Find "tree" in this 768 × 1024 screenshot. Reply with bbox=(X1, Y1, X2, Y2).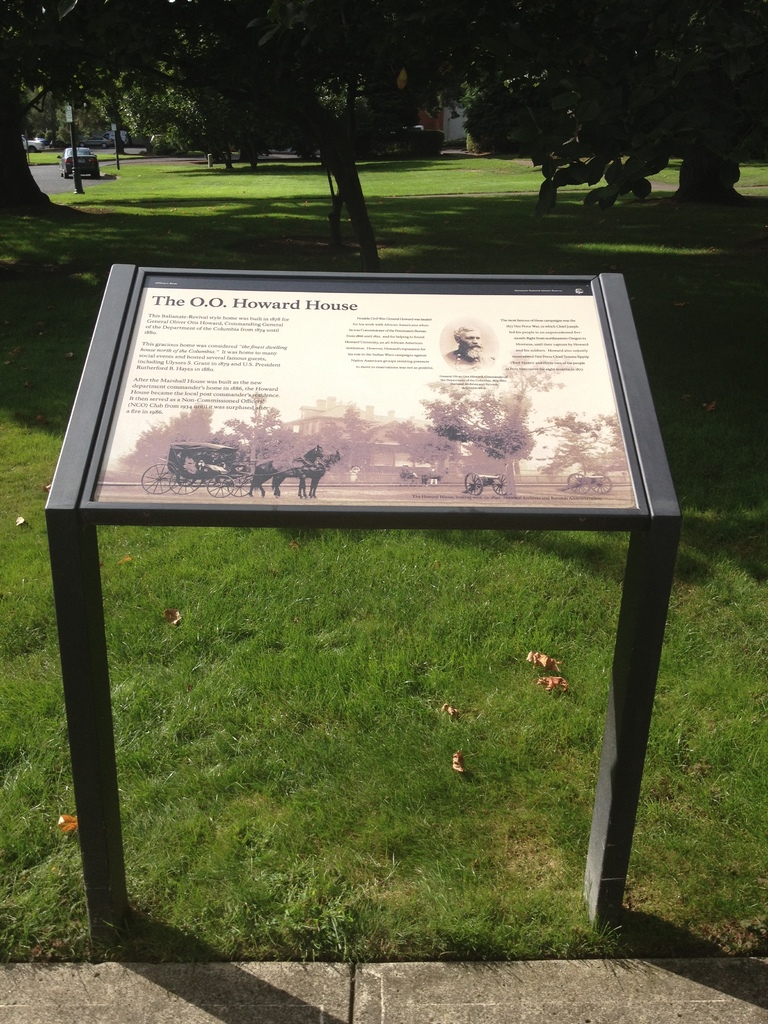
bbox=(464, 39, 733, 197).
